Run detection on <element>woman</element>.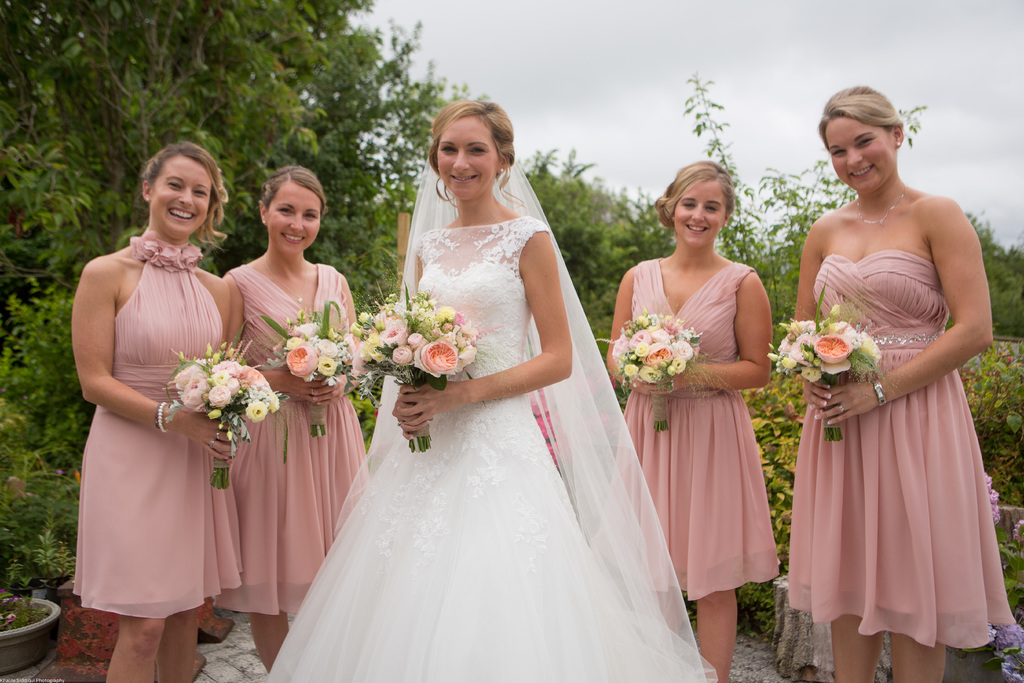
Result: Rect(781, 86, 1018, 682).
